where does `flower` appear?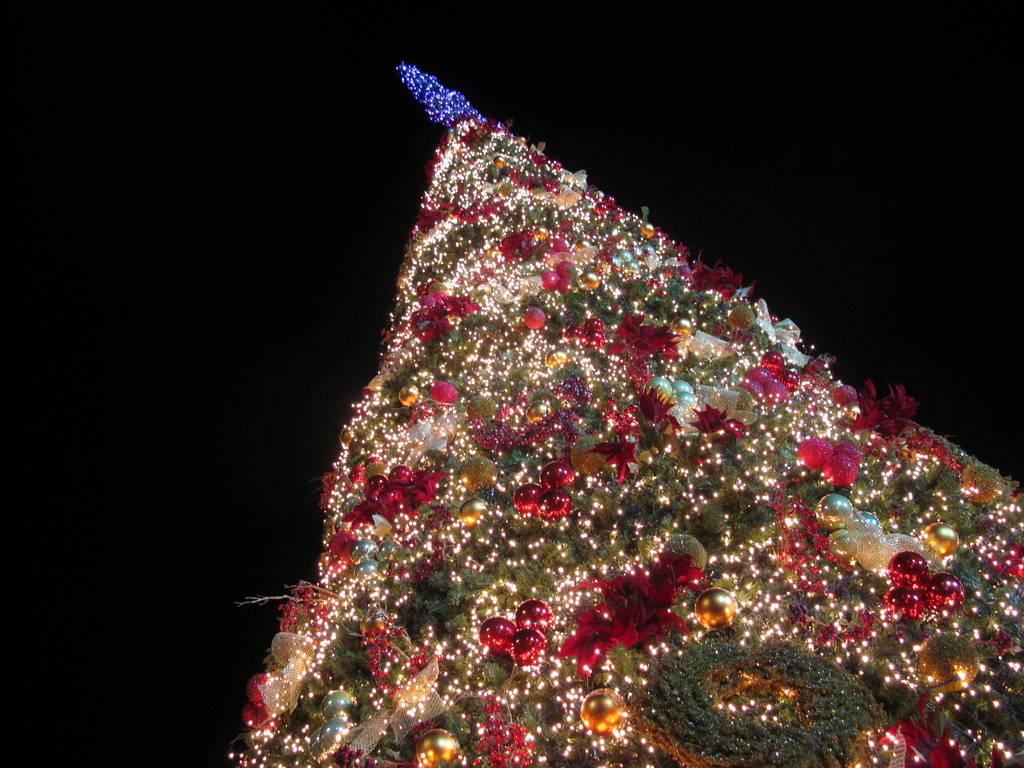
Appears at {"x1": 712, "y1": 264, "x2": 746, "y2": 294}.
